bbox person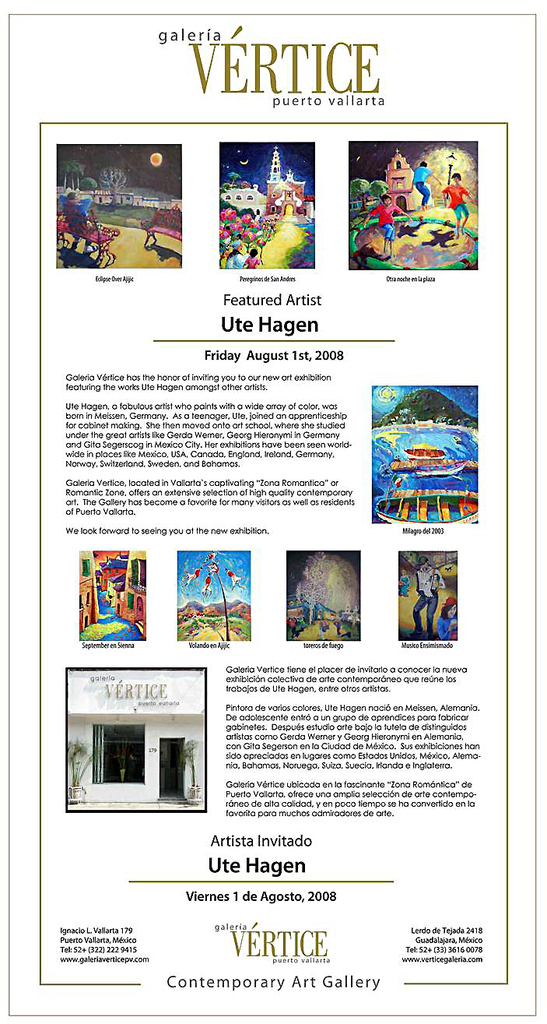
{"x1": 244, "y1": 246, "x2": 259, "y2": 268}
